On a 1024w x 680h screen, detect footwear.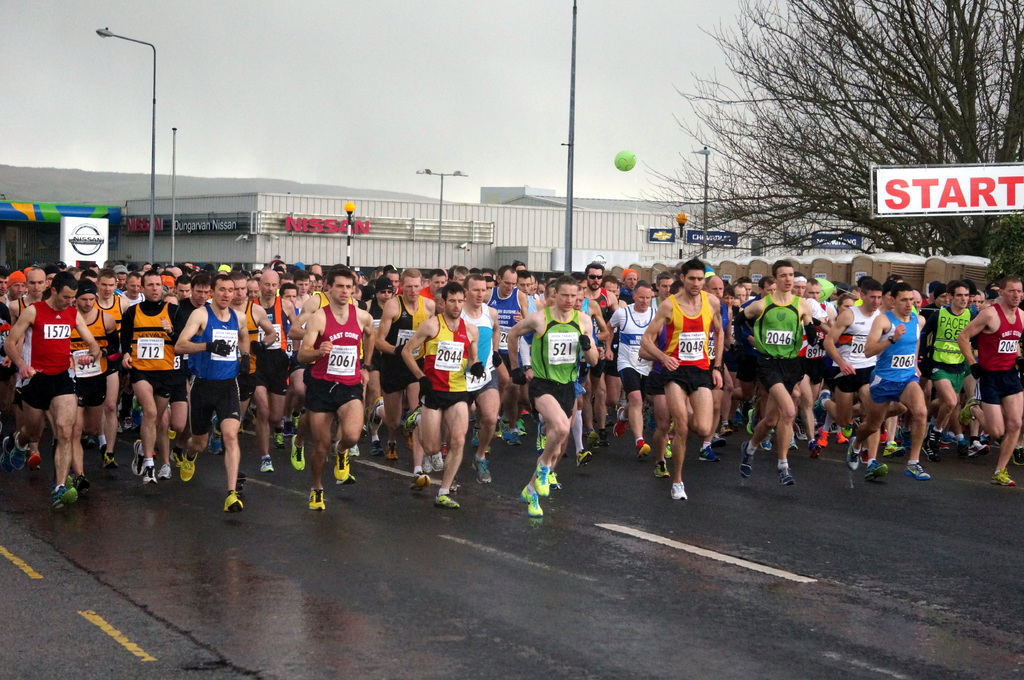
[x1=411, y1=475, x2=428, y2=492].
